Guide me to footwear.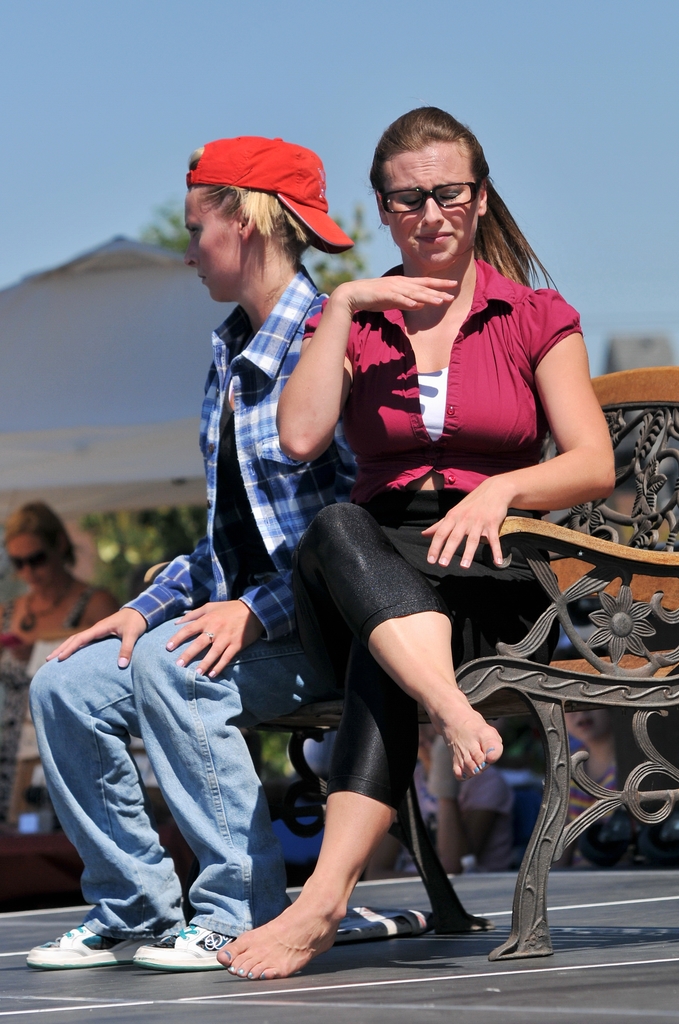
Guidance: [left=21, top=919, right=135, bottom=981].
